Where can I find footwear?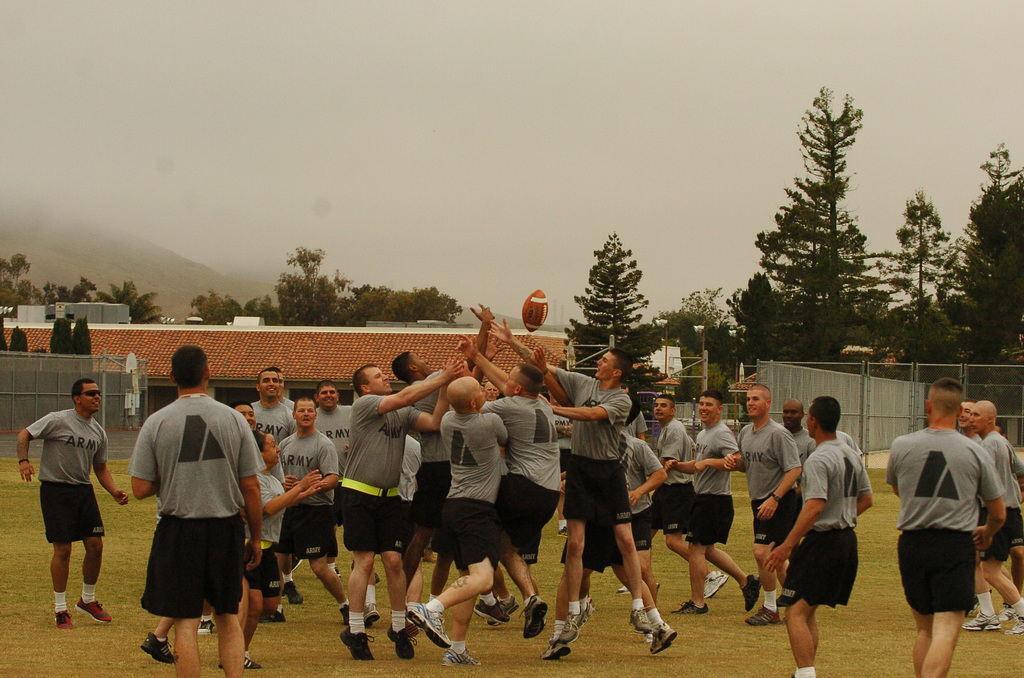
You can find it at x1=75, y1=596, x2=113, y2=624.
